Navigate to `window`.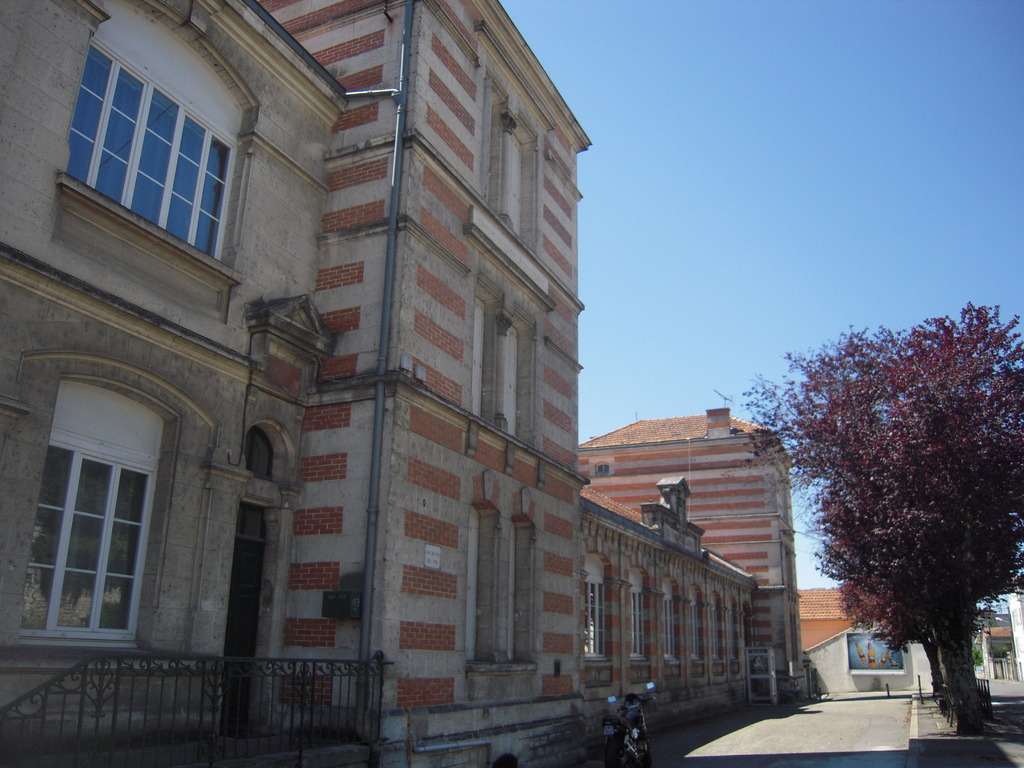
Navigation target: 632 586 648 662.
